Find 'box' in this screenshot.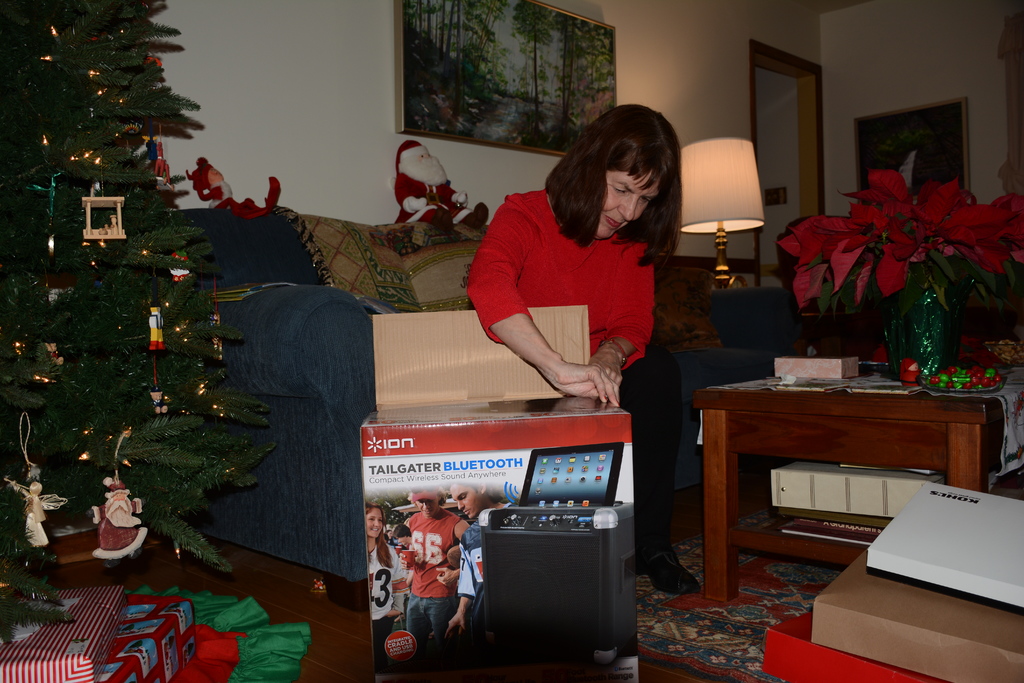
The bounding box for 'box' is rect(753, 607, 947, 682).
